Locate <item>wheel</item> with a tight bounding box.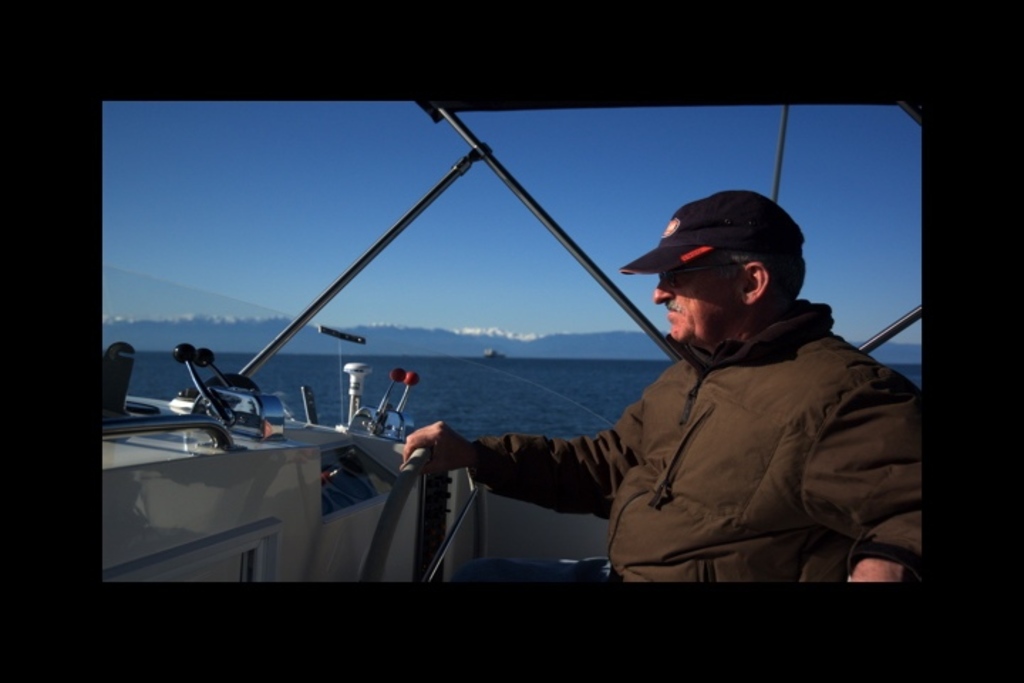
360 450 488 578.
